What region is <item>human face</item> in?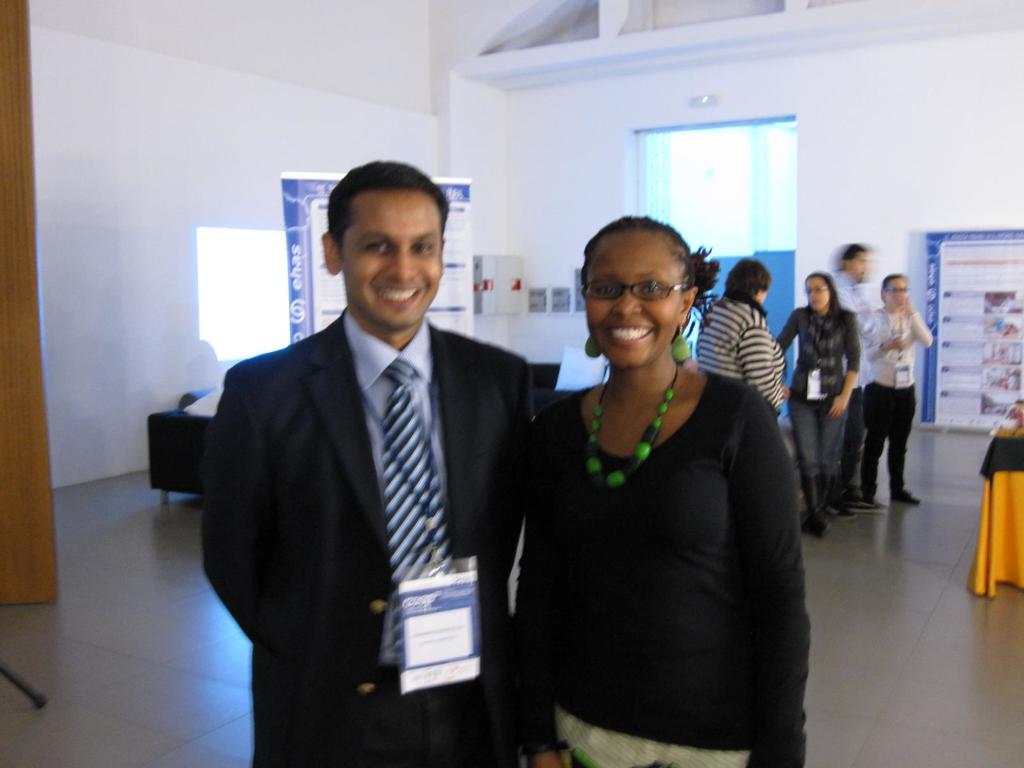
BBox(340, 191, 444, 331).
